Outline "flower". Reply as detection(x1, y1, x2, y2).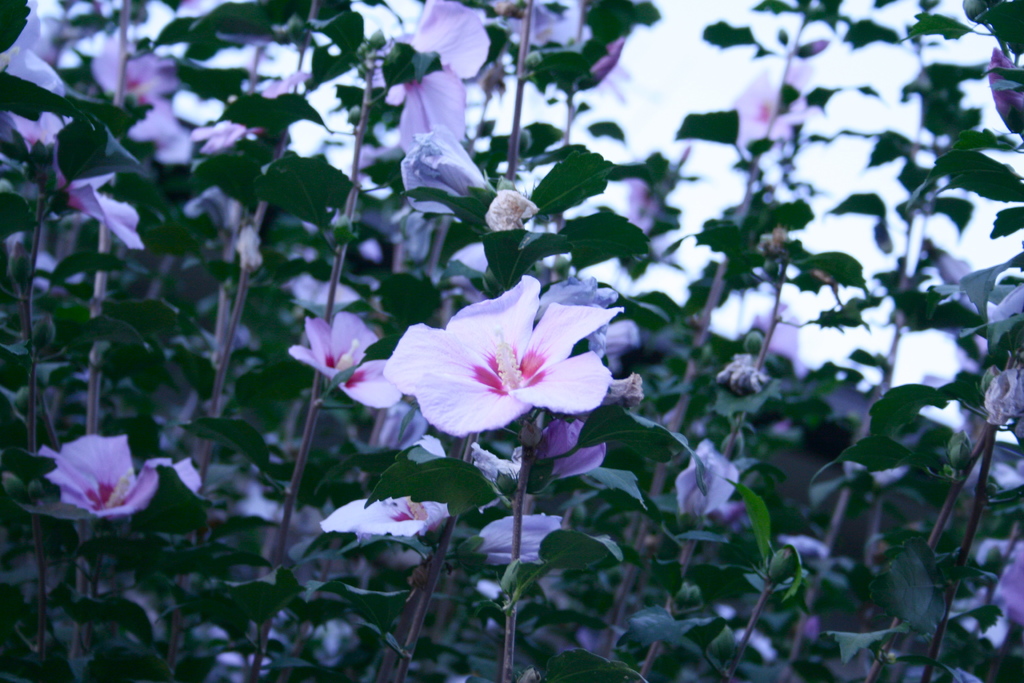
detection(472, 511, 565, 568).
